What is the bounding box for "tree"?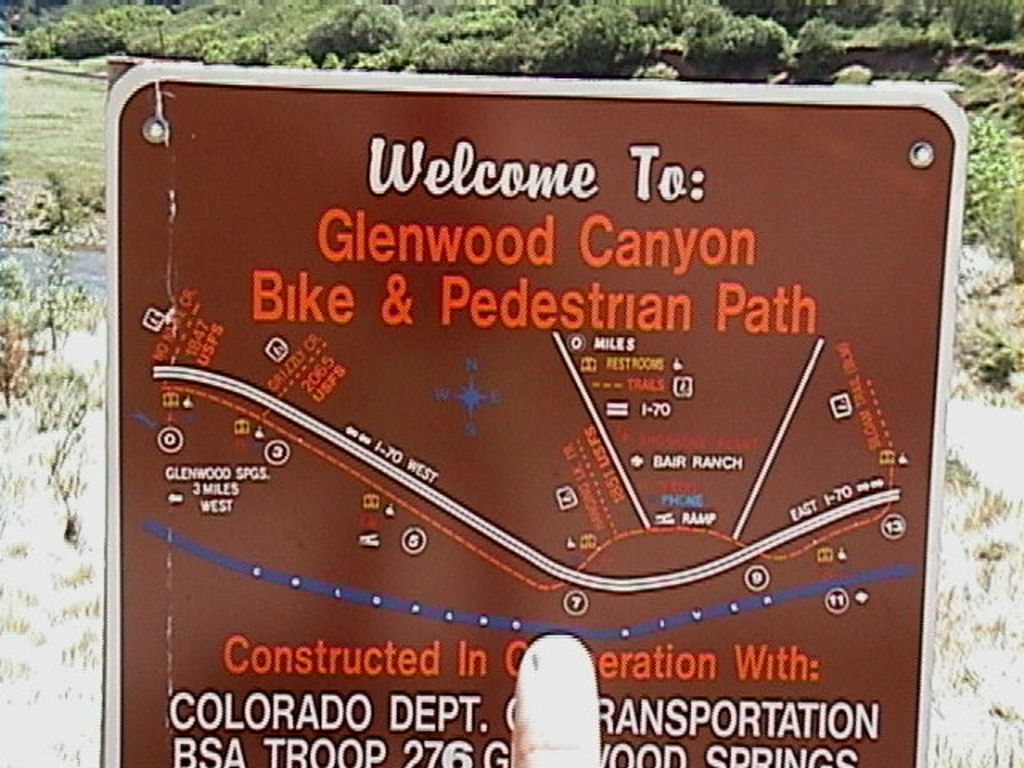
(795,0,867,74).
